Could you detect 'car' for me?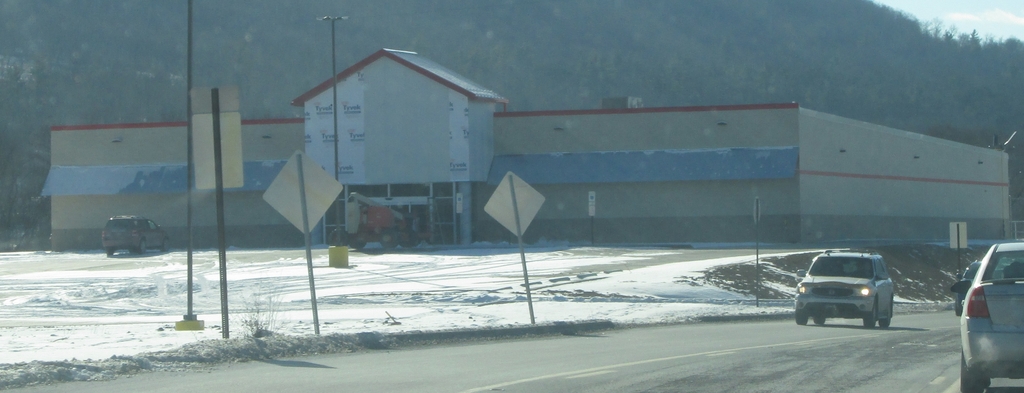
Detection result: [101,214,178,255].
